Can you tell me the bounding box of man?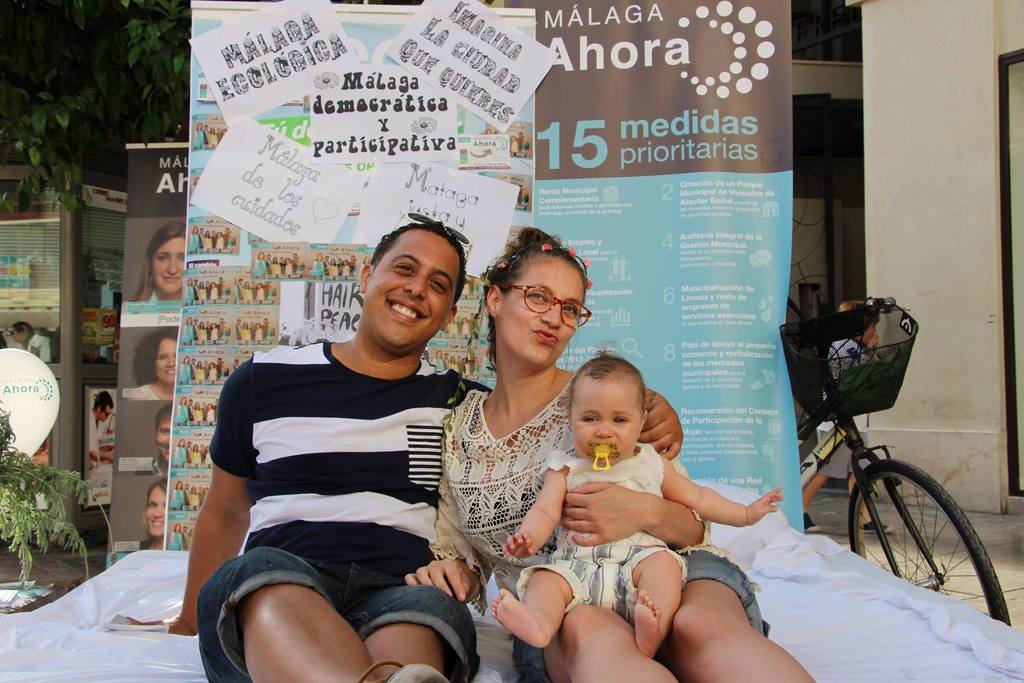
(468,276,472,295).
